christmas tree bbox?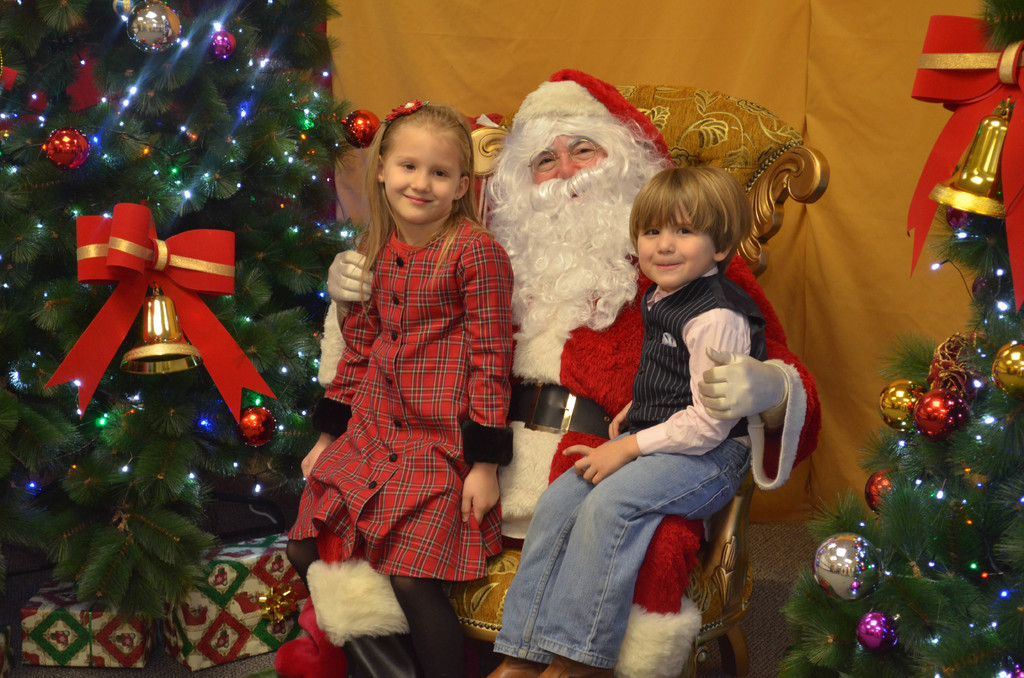
rect(0, 0, 384, 624)
